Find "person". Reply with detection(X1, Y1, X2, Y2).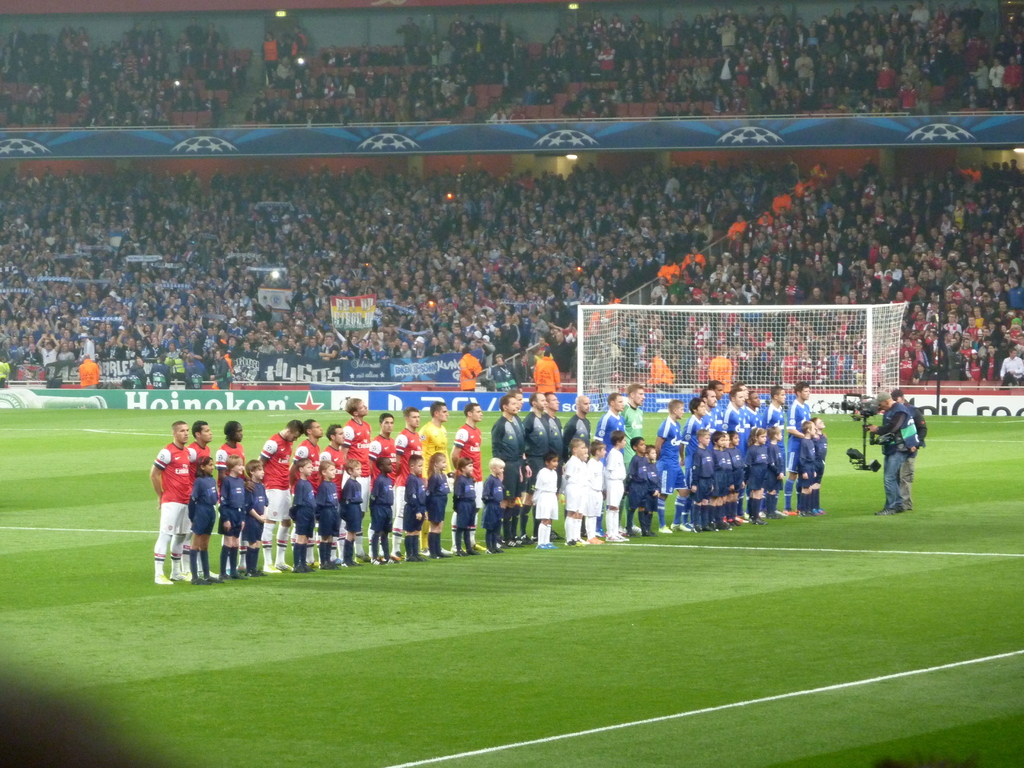
detection(890, 385, 929, 515).
